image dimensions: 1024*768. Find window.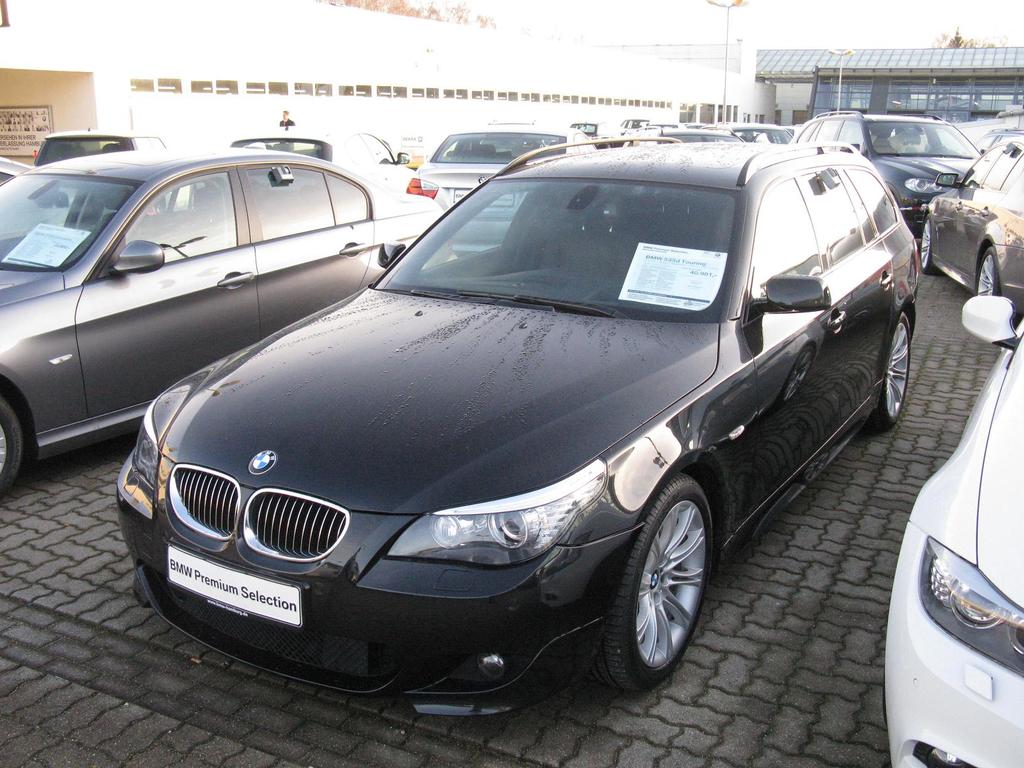
[835, 118, 870, 157].
